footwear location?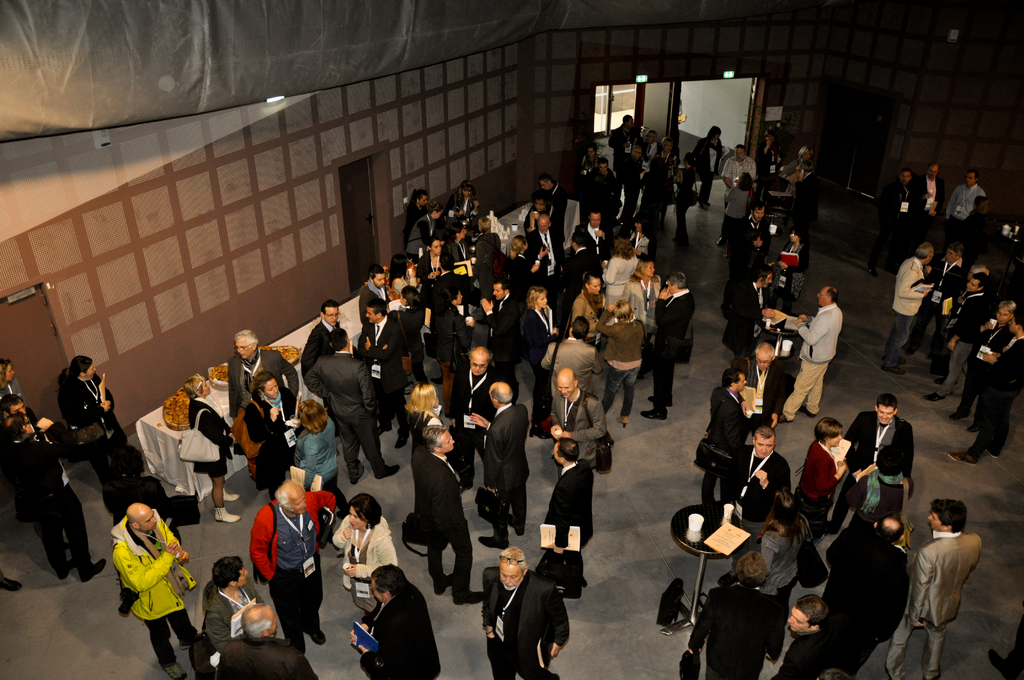
<box>449,587,488,607</box>
